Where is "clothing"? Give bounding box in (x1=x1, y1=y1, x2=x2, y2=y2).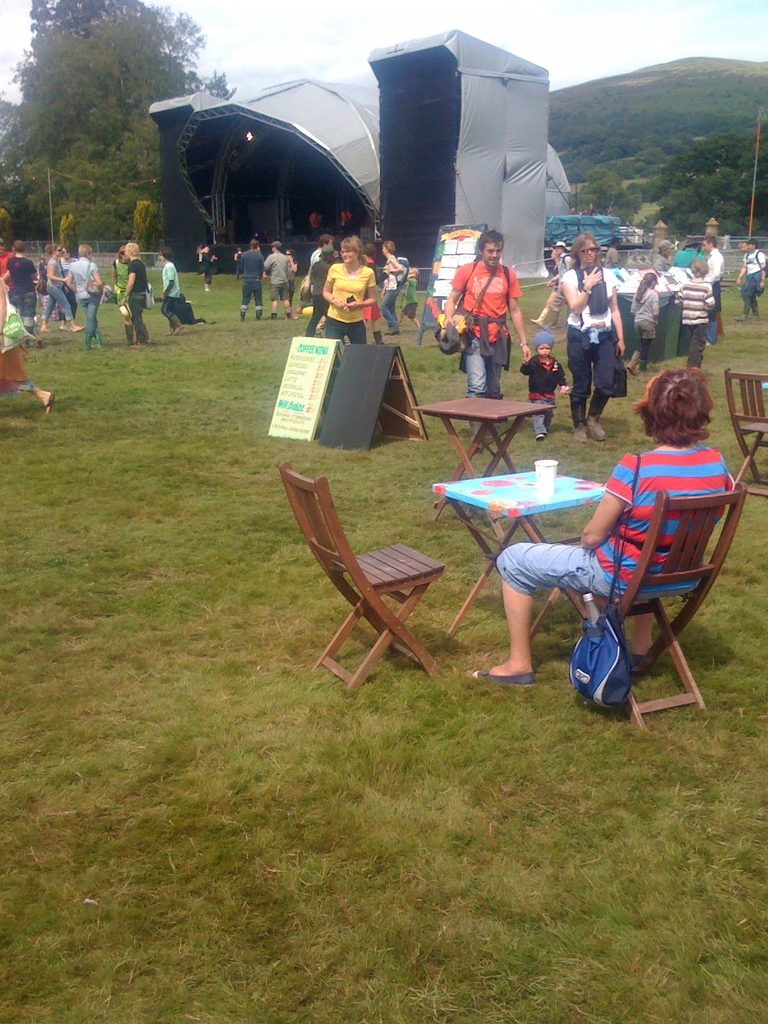
(x1=378, y1=253, x2=410, y2=328).
